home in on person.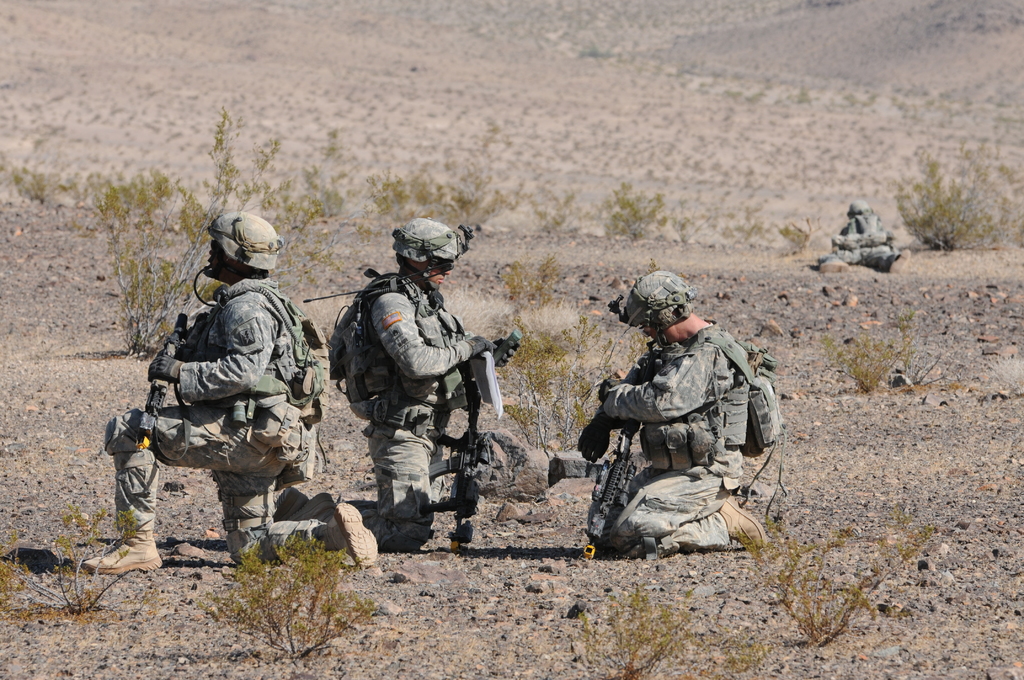
Homed in at box=[596, 277, 787, 575].
